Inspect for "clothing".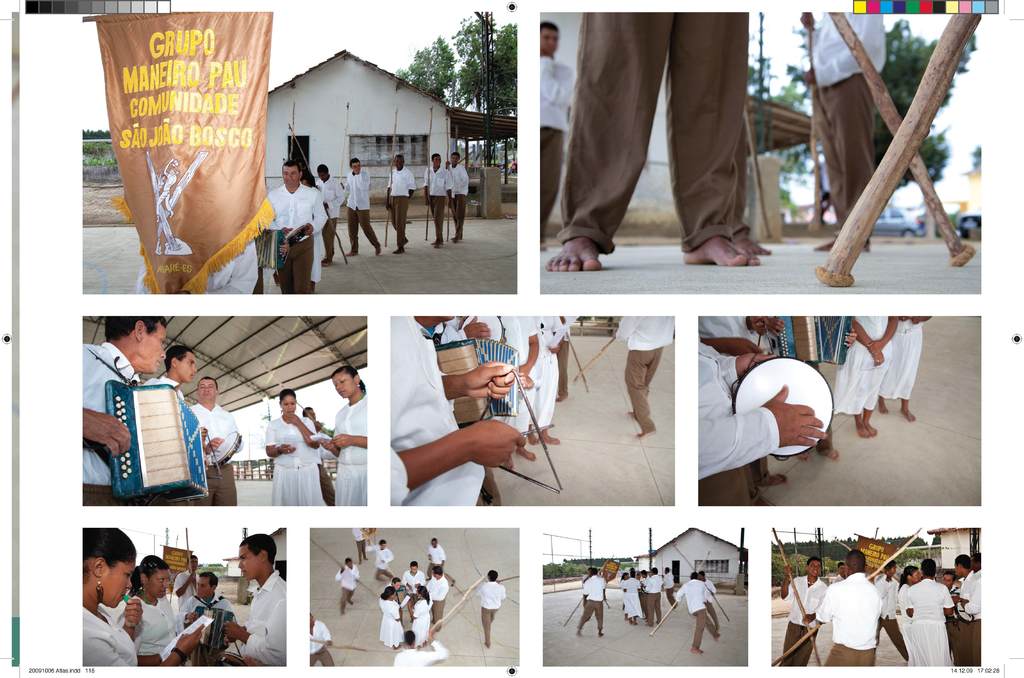
Inspection: 336,397,371,517.
